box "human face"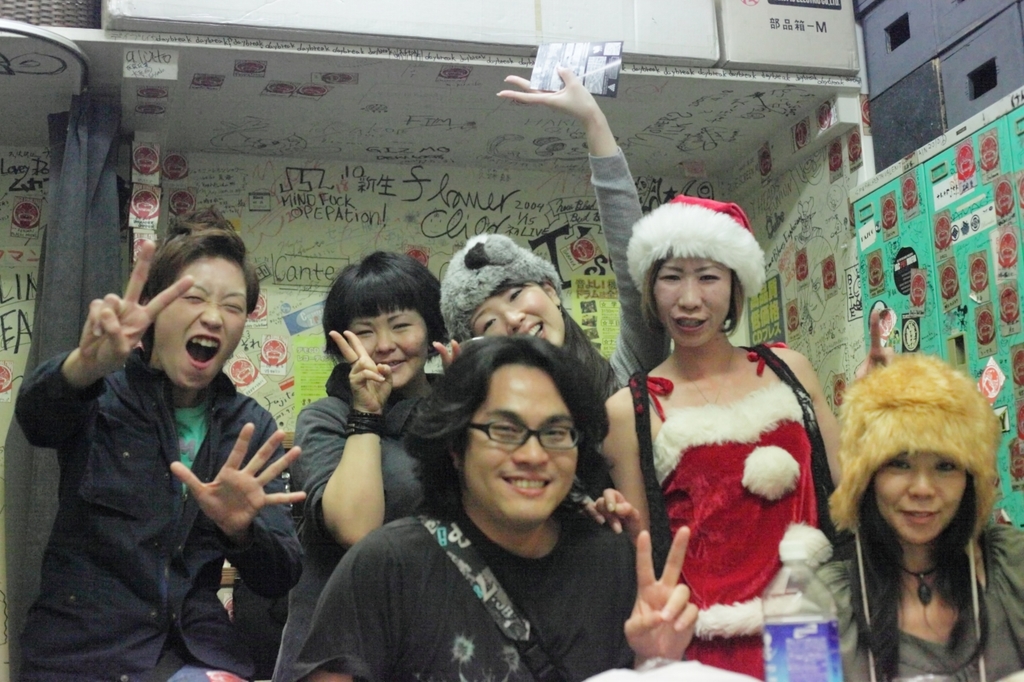
box(467, 282, 566, 347)
